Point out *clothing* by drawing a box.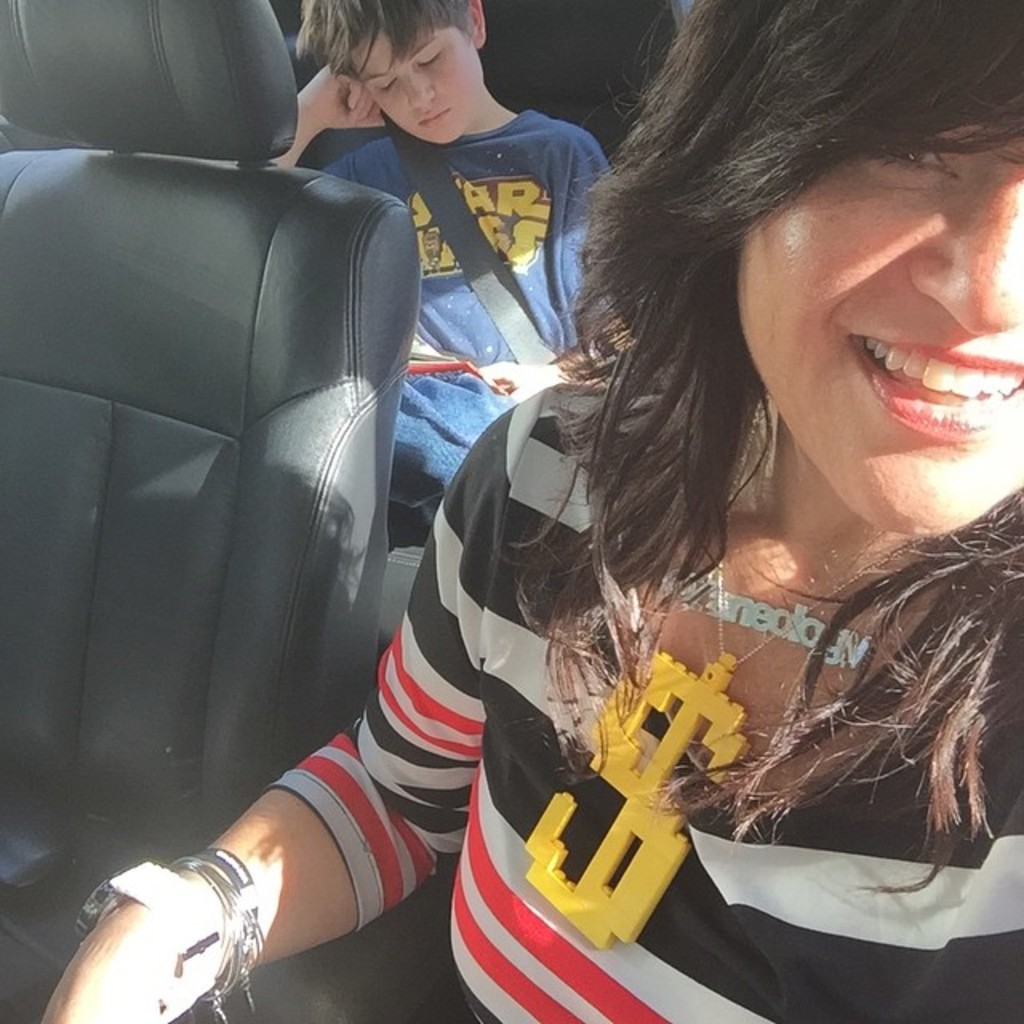
region(267, 382, 1022, 1022).
